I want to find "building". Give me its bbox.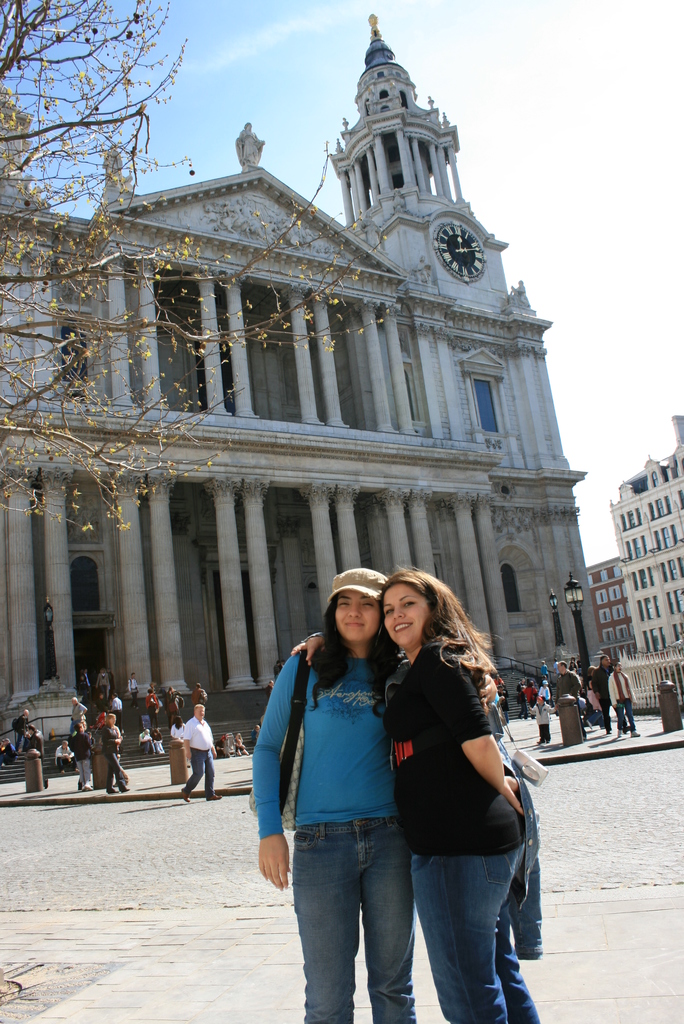
601/407/683/668.
